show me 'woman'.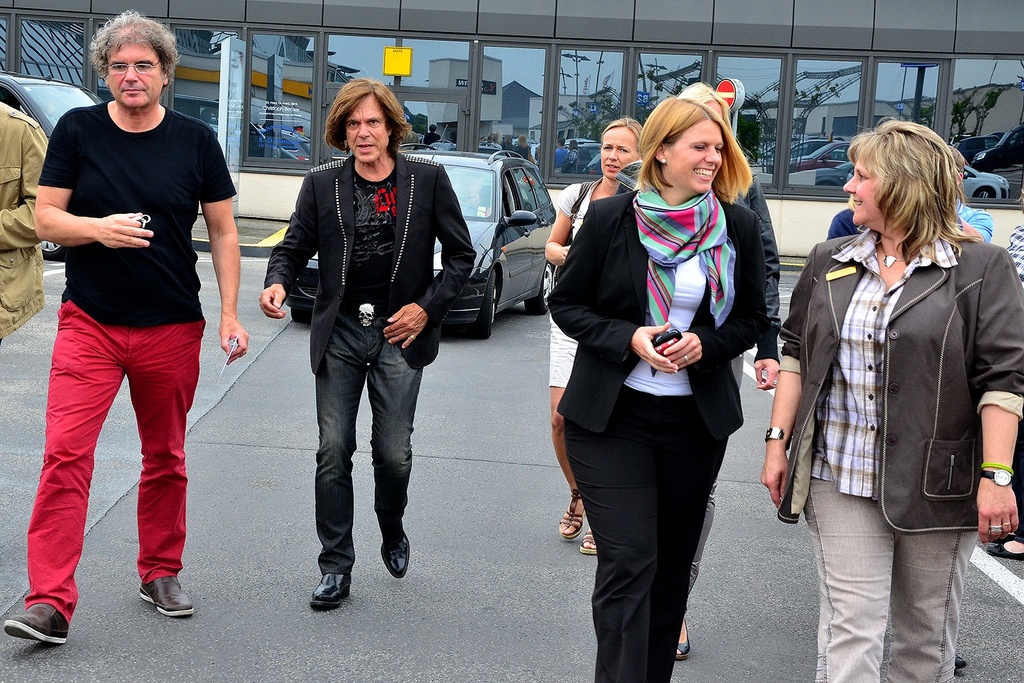
'woman' is here: {"left": 545, "top": 116, "right": 647, "bottom": 555}.
